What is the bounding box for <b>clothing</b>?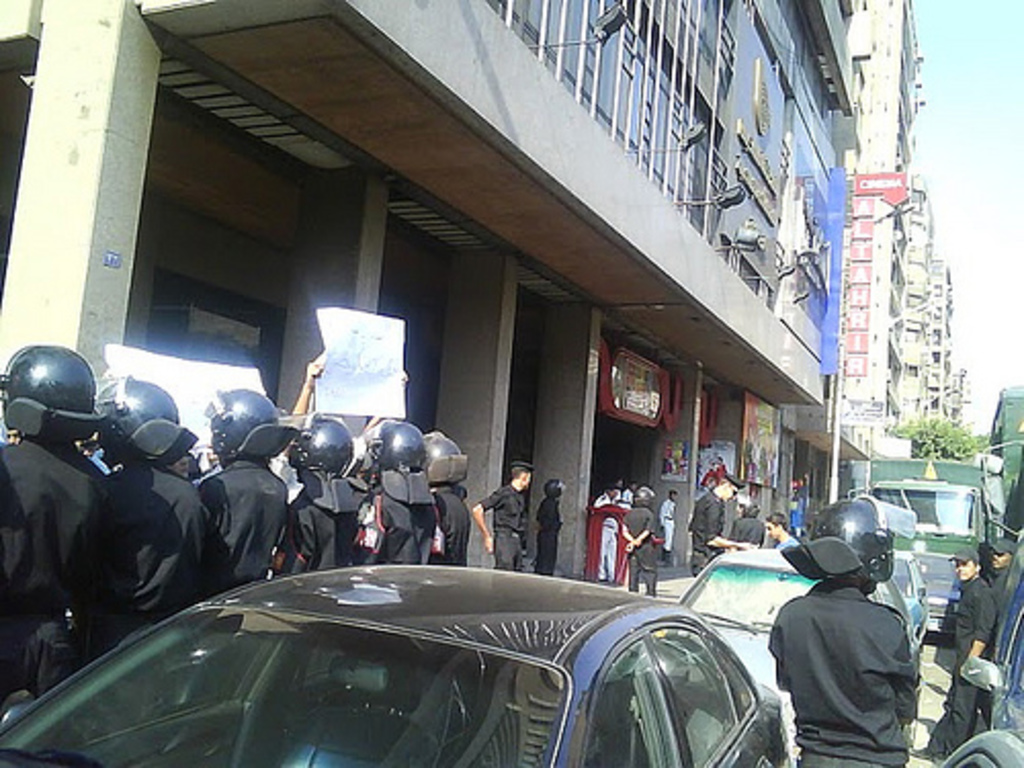
x1=483, y1=477, x2=545, y2=578.
